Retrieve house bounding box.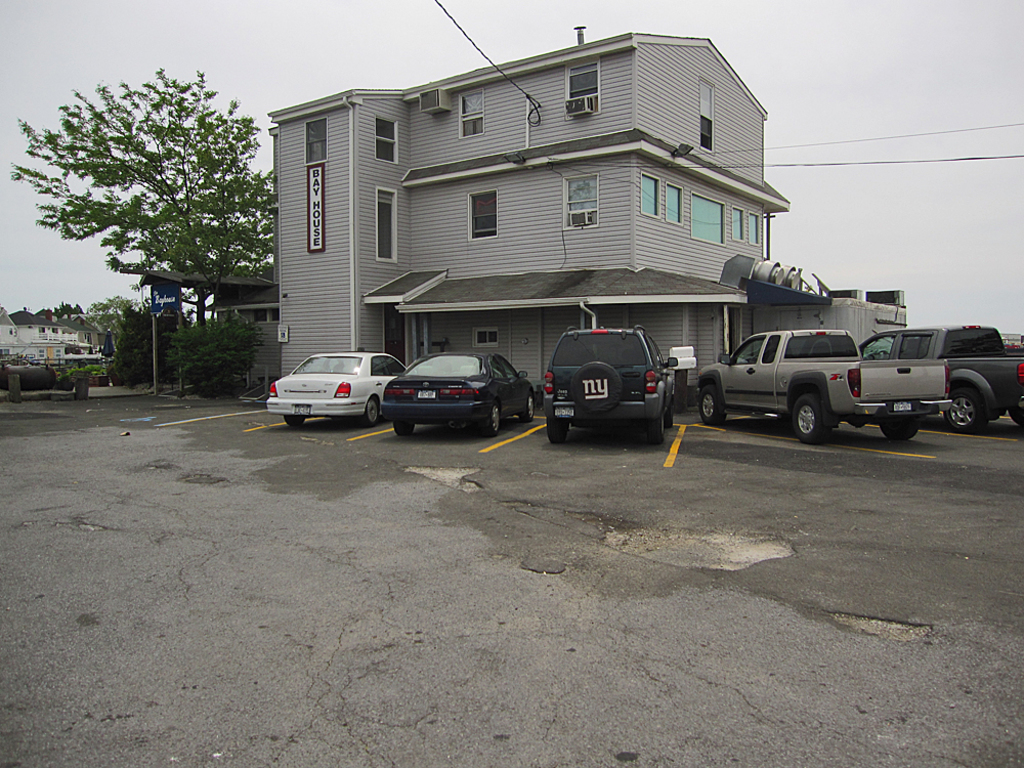
Bounding box: (138,270,282,384).
